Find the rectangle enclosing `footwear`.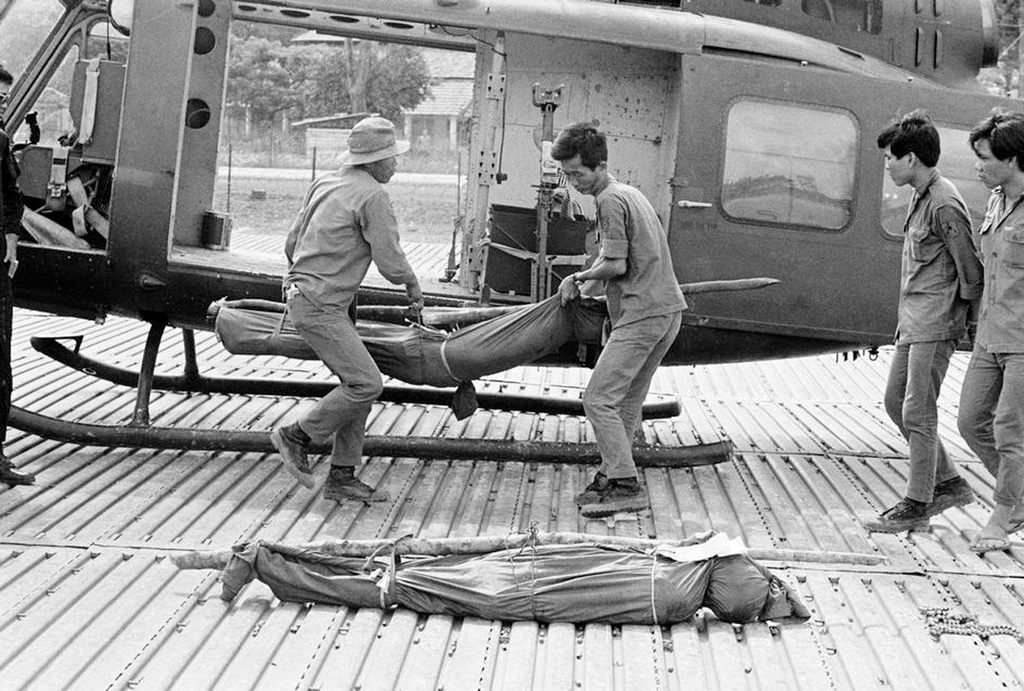
detection(1008, 498, 1023, 534).
